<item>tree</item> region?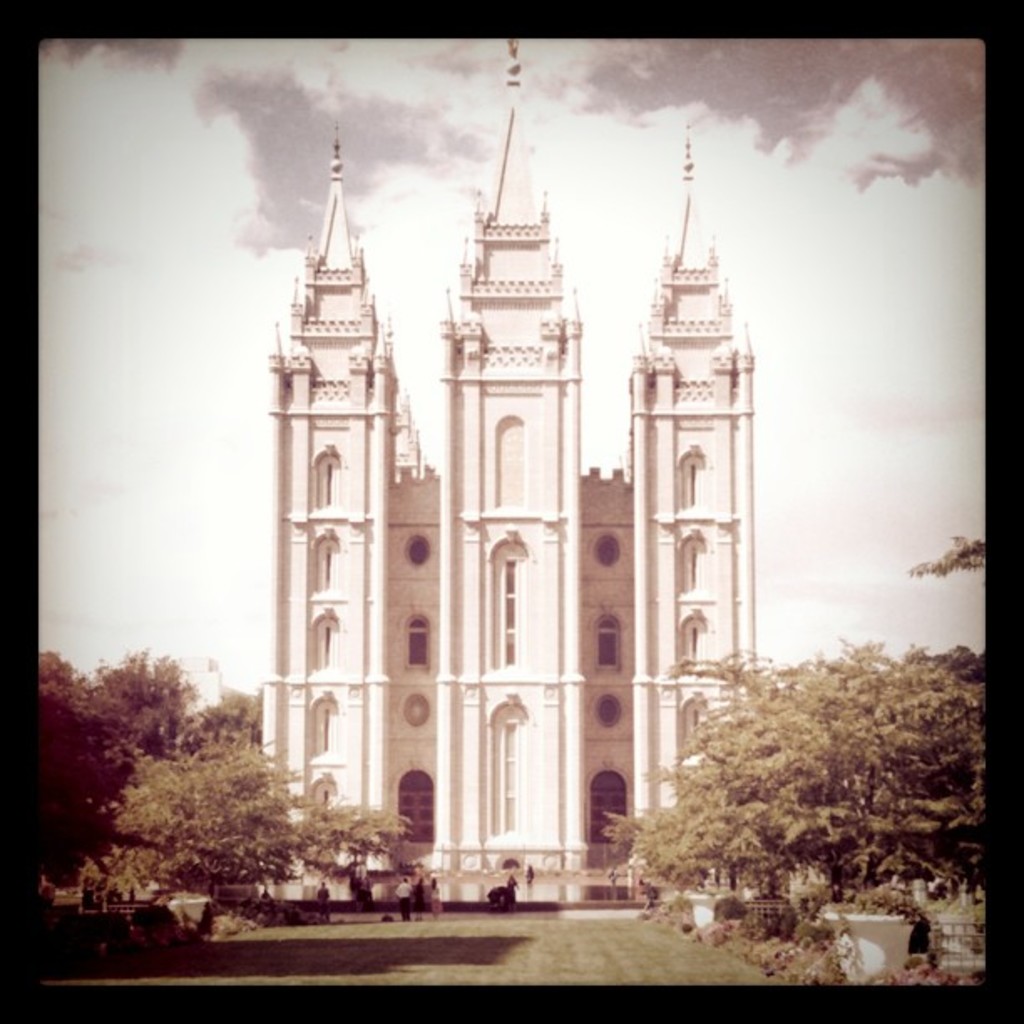
900/534/989/576
